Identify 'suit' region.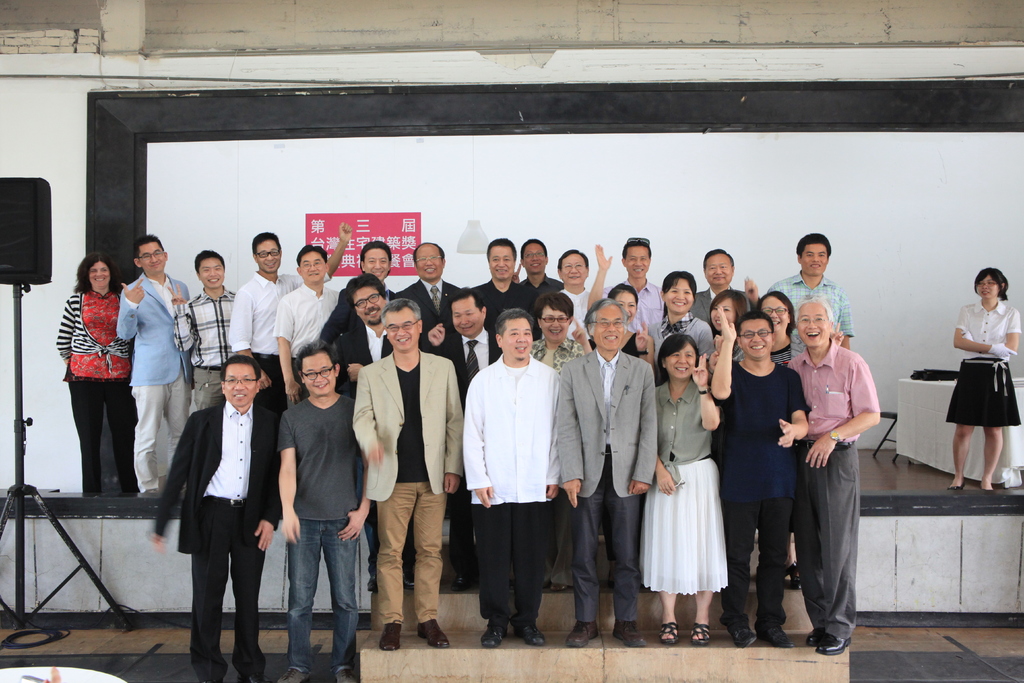
Region: x1=325, y1=282, x2=399, y2=362.
